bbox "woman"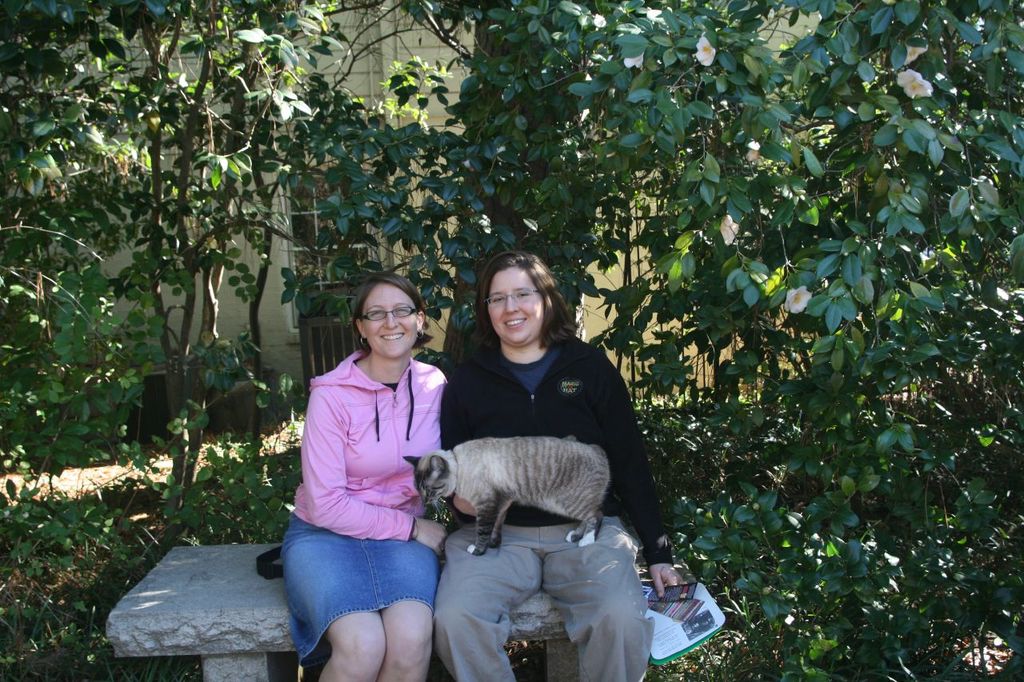
291/277/467/681
